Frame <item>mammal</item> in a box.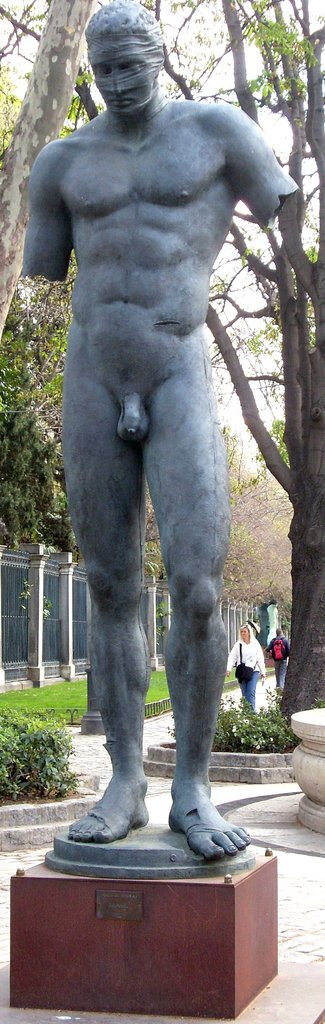
bbox=[225, 626, 264, 712].
